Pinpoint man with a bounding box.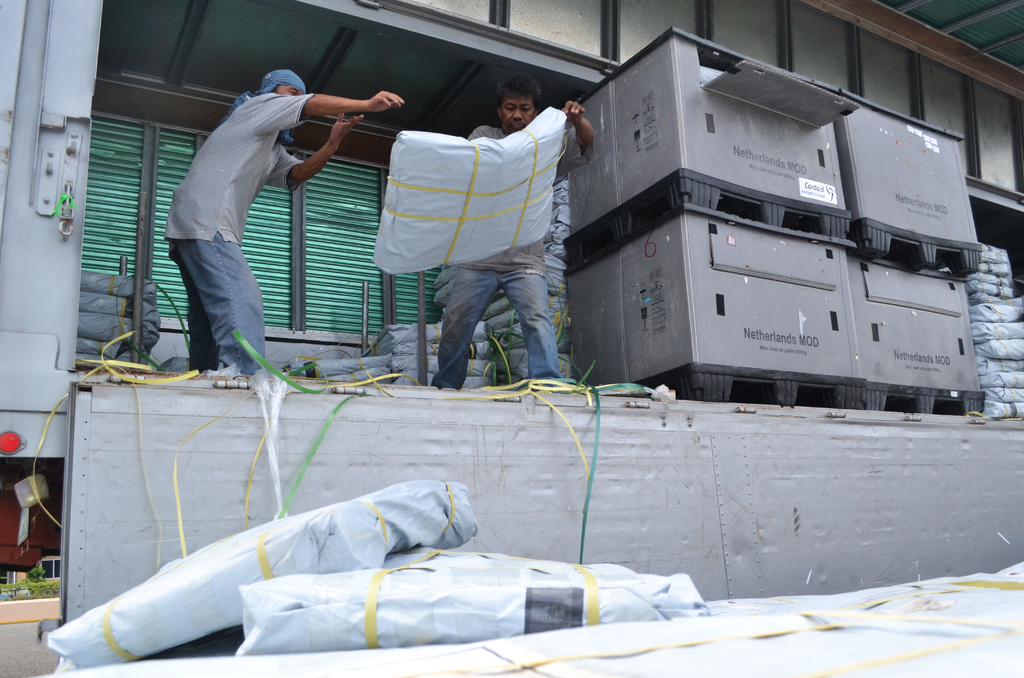
locate(148, 76, 352, 395).
